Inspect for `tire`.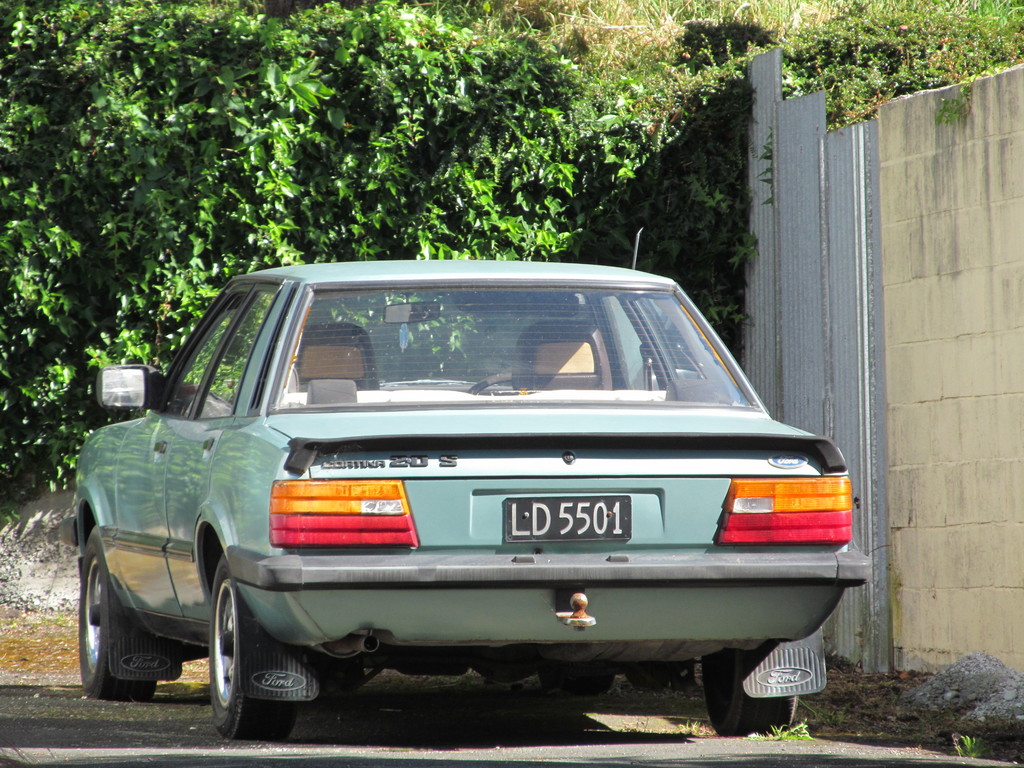
Inspection: left=77, top=525, right=157, bottom=699.
